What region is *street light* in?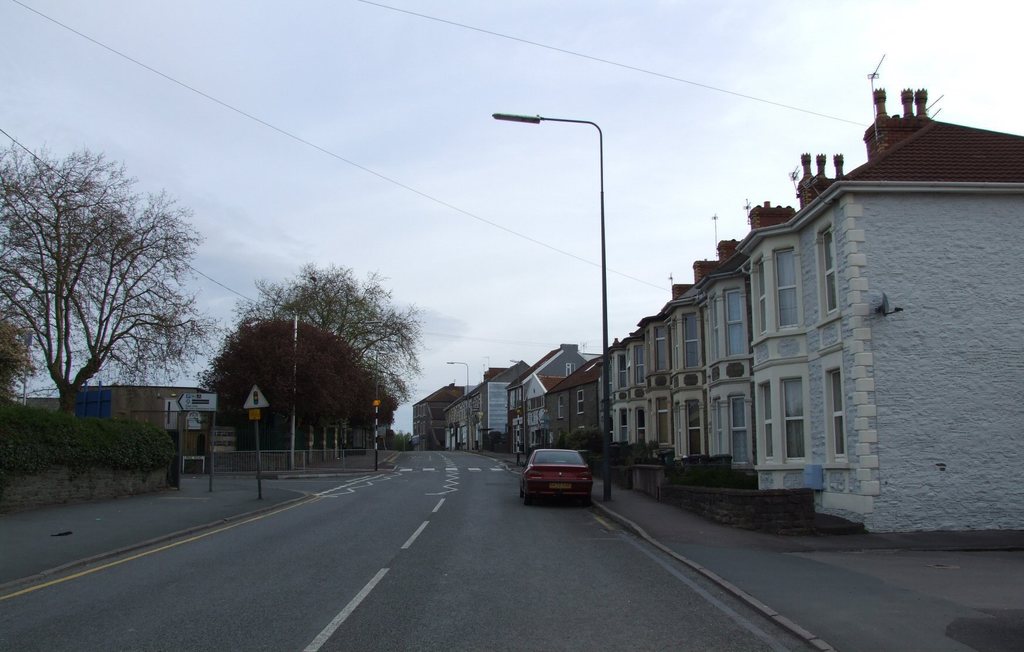
356, 319, 391, 361.
